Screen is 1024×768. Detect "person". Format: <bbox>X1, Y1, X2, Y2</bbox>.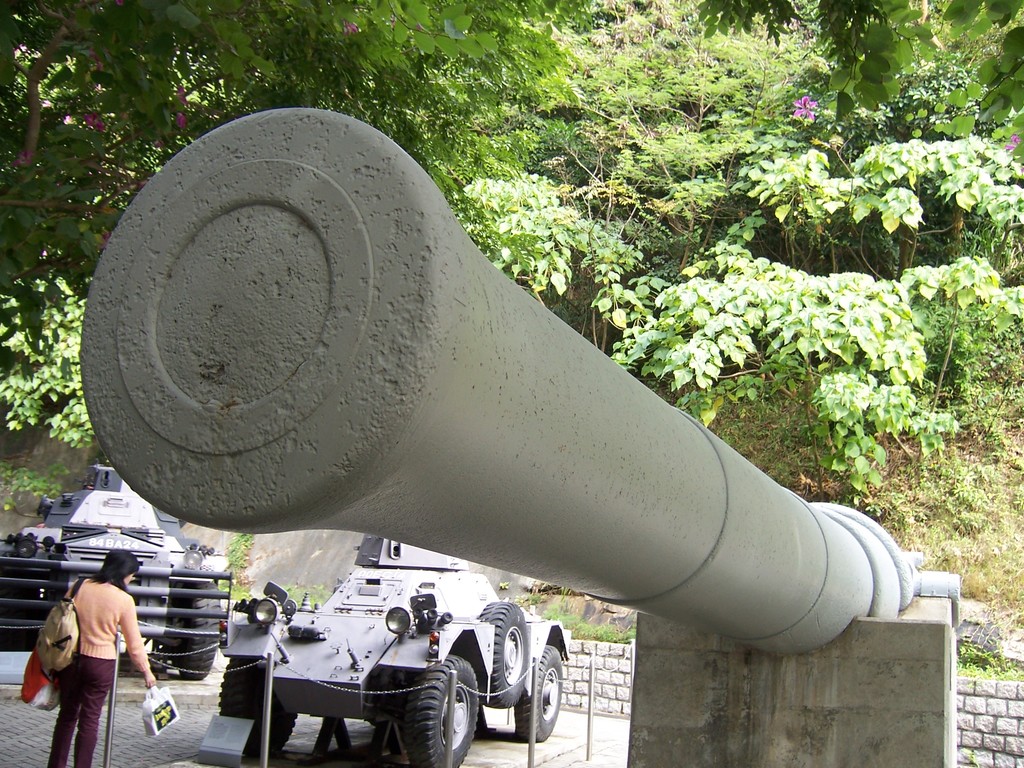
<bbox>33, 537, 142, 756</bbox>.
